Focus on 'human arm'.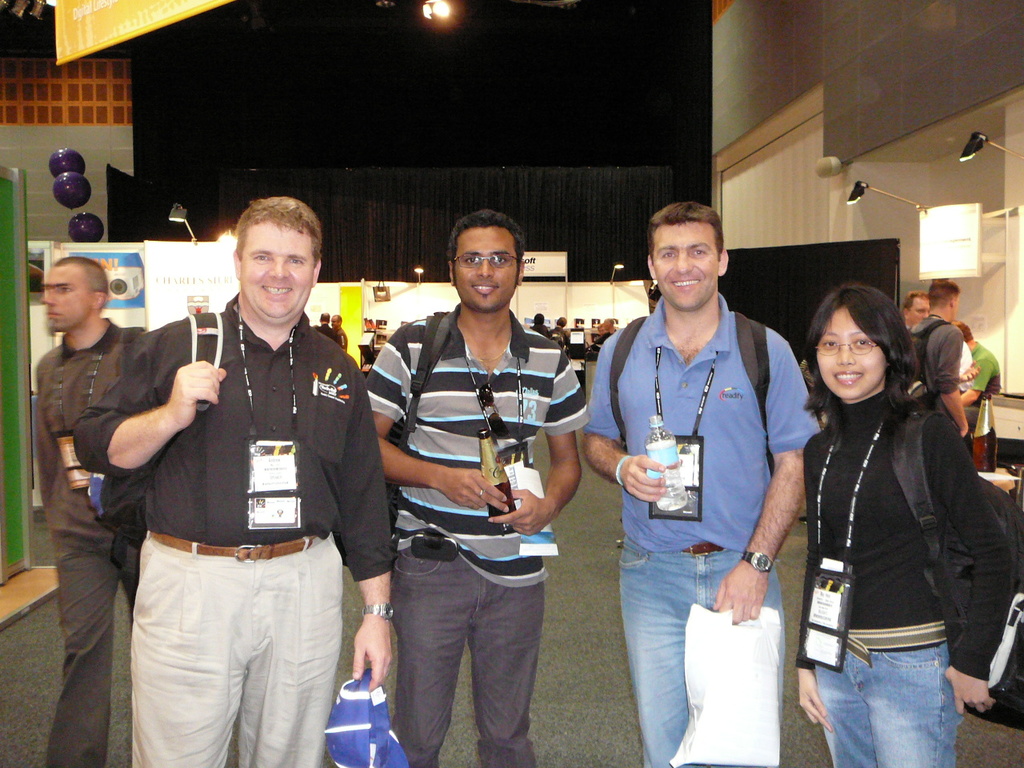
Focused at box(333, 382, 395, 690).
